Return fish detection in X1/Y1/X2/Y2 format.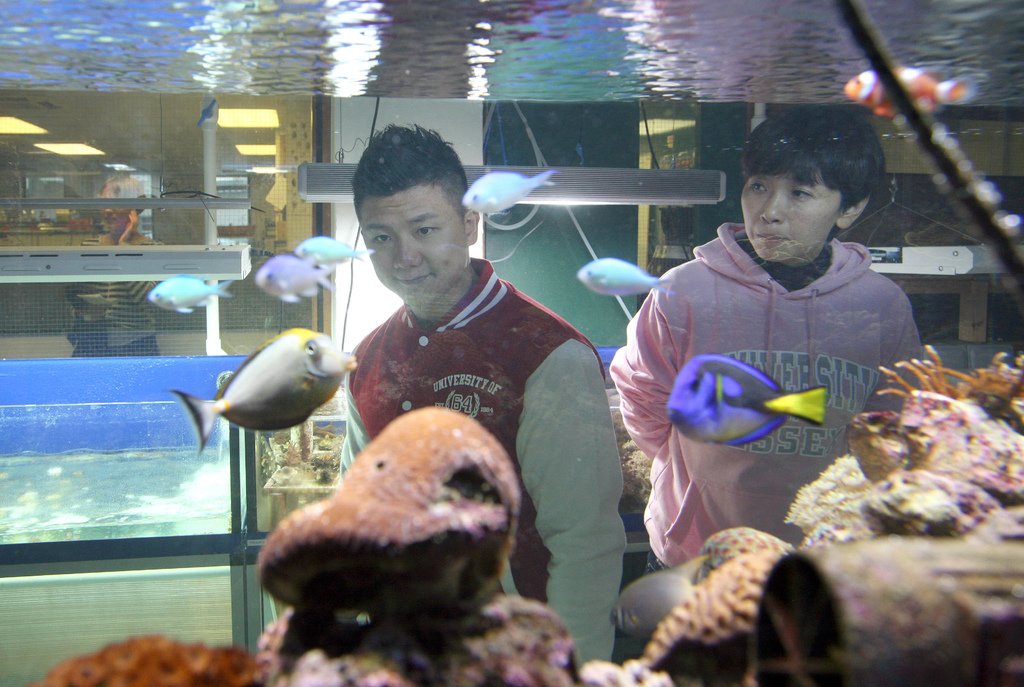
461/165/554/213.
